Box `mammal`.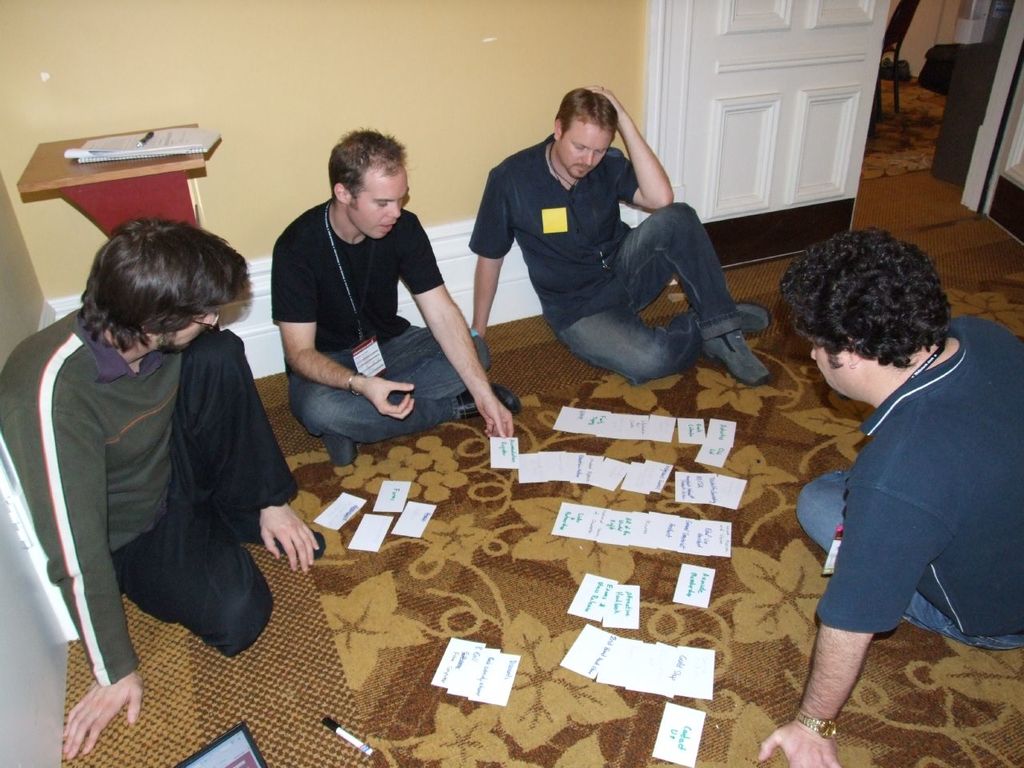
<box>9,186,310,751</box>.
